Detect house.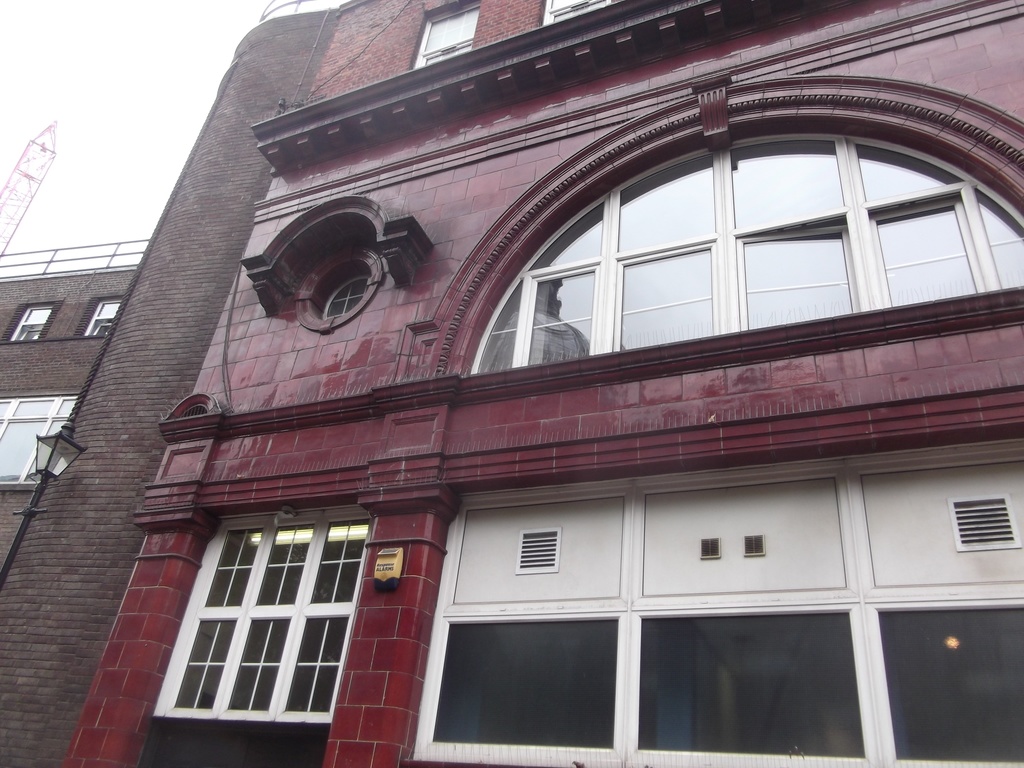
Detected at <bbox>5, 0, 1023, 767</bbox>.
